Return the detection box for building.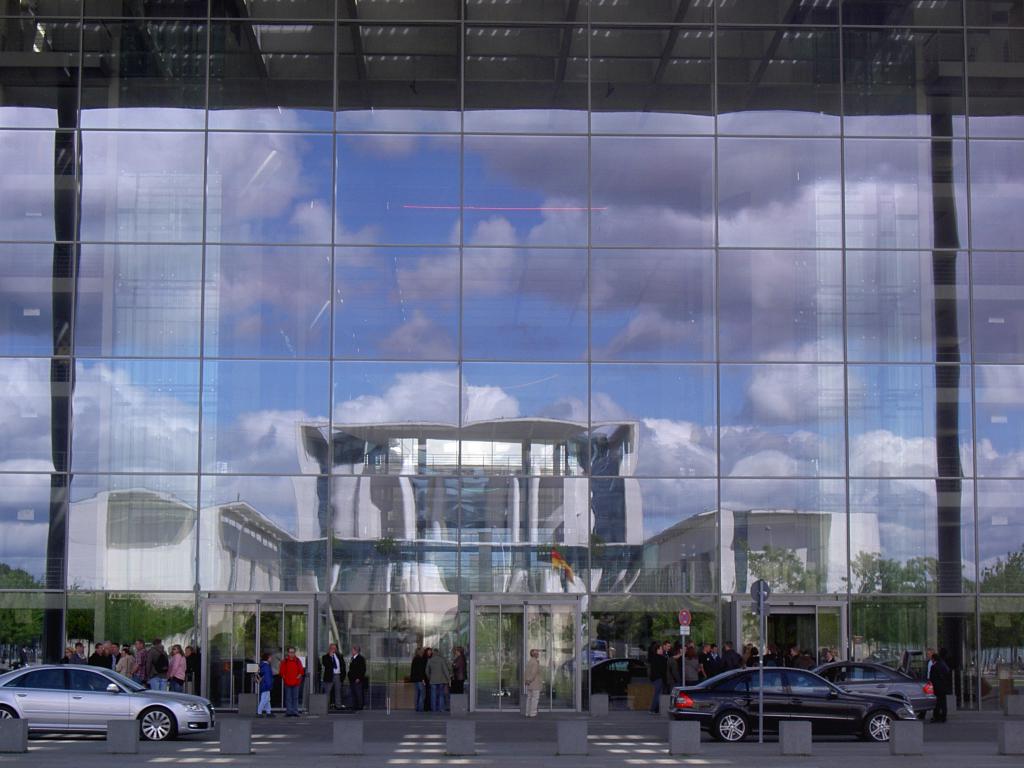
bbox=[0, 0, 1023, 716].
